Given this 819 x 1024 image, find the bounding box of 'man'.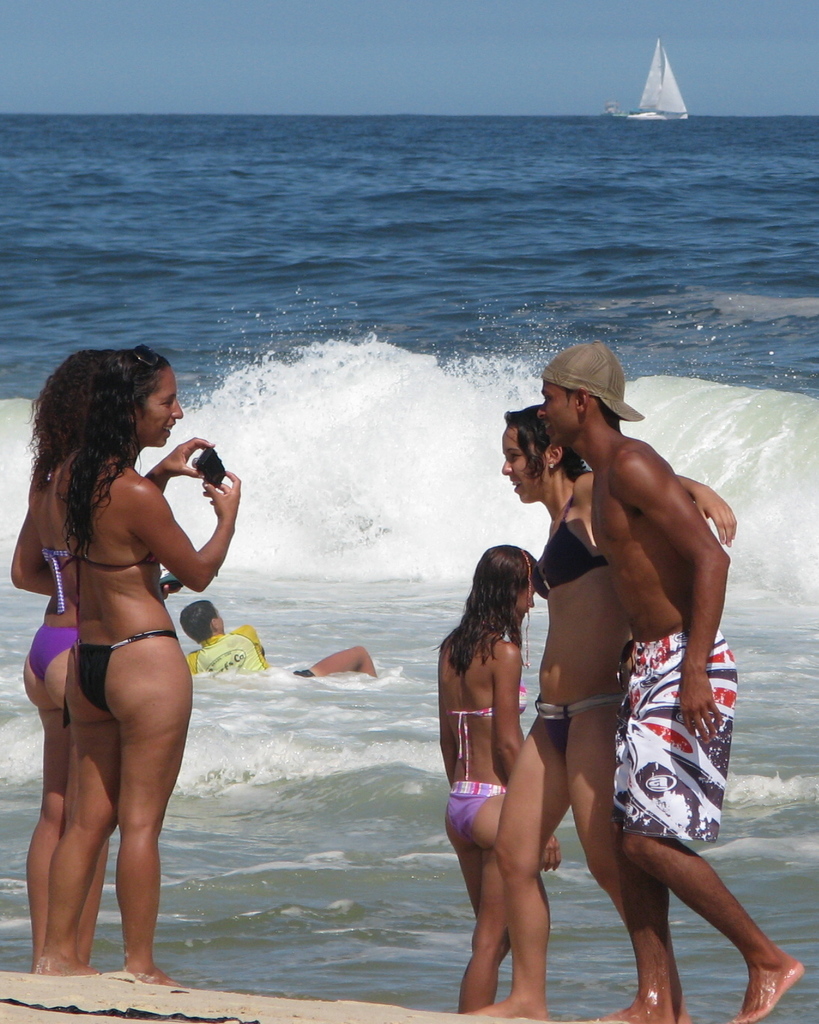
Rect(492, 325, 751, 998).
